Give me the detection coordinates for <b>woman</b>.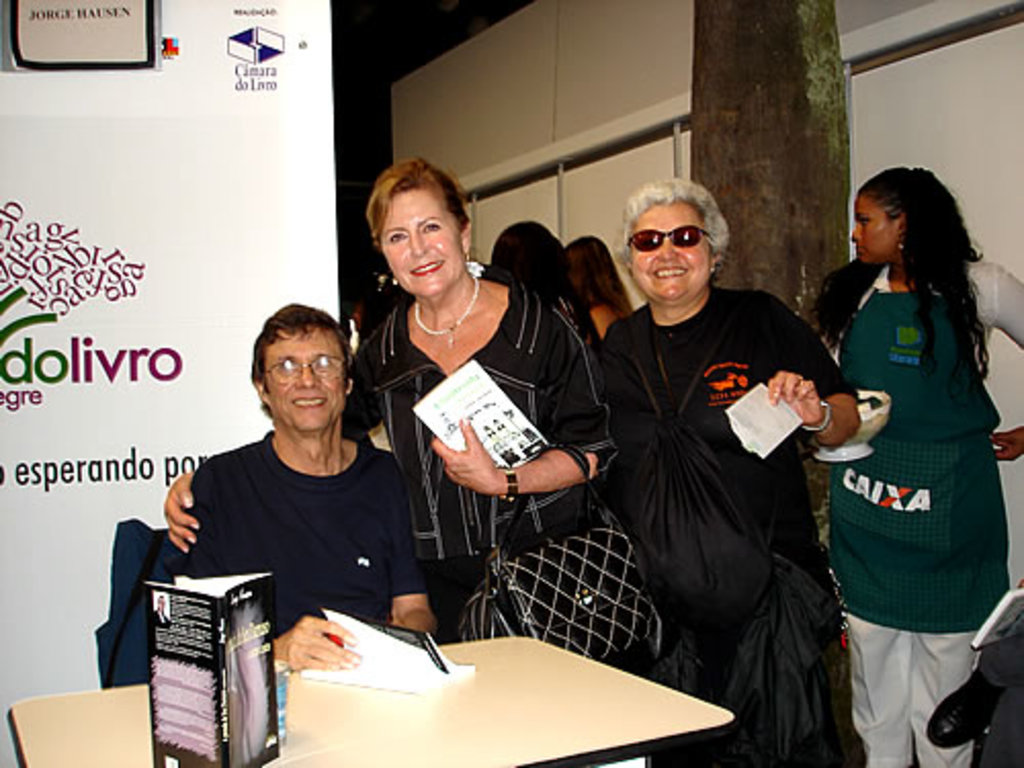
<bbox>803, 145, 1016, 758</bbox>.
